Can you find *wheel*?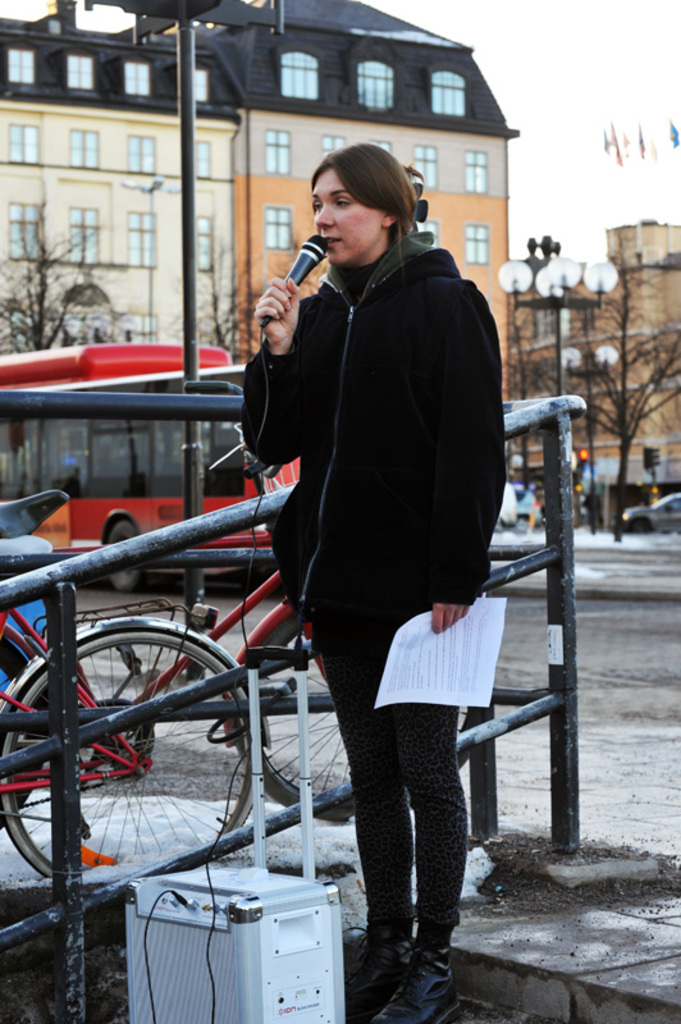
Yes, bounding box: x1=22, y1=605, x2=266, y2=915.
